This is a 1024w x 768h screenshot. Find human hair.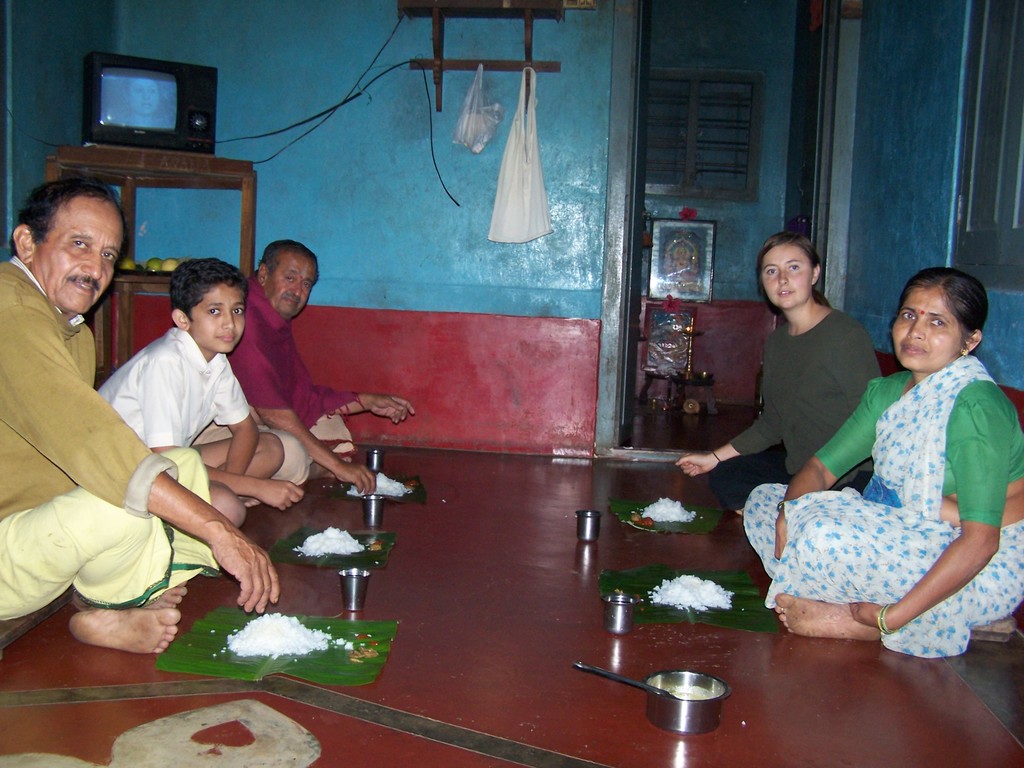
Bounding box: box(257, 237, 320, 278).
